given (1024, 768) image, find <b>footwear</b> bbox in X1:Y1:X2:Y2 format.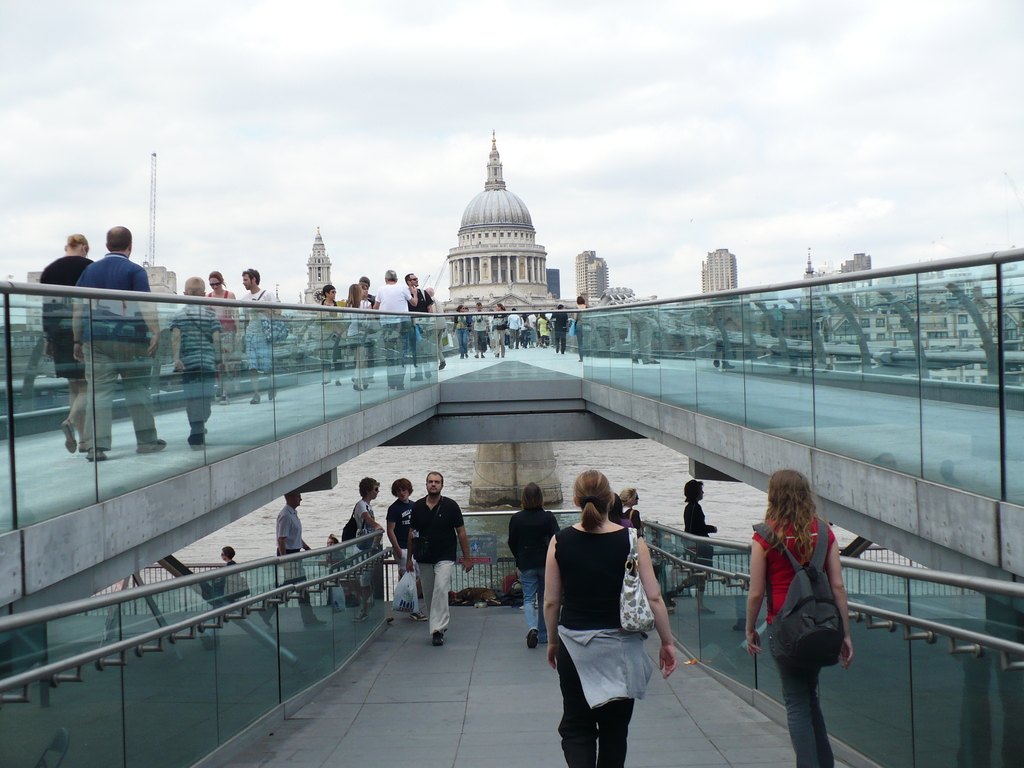
84:441:104:460.
